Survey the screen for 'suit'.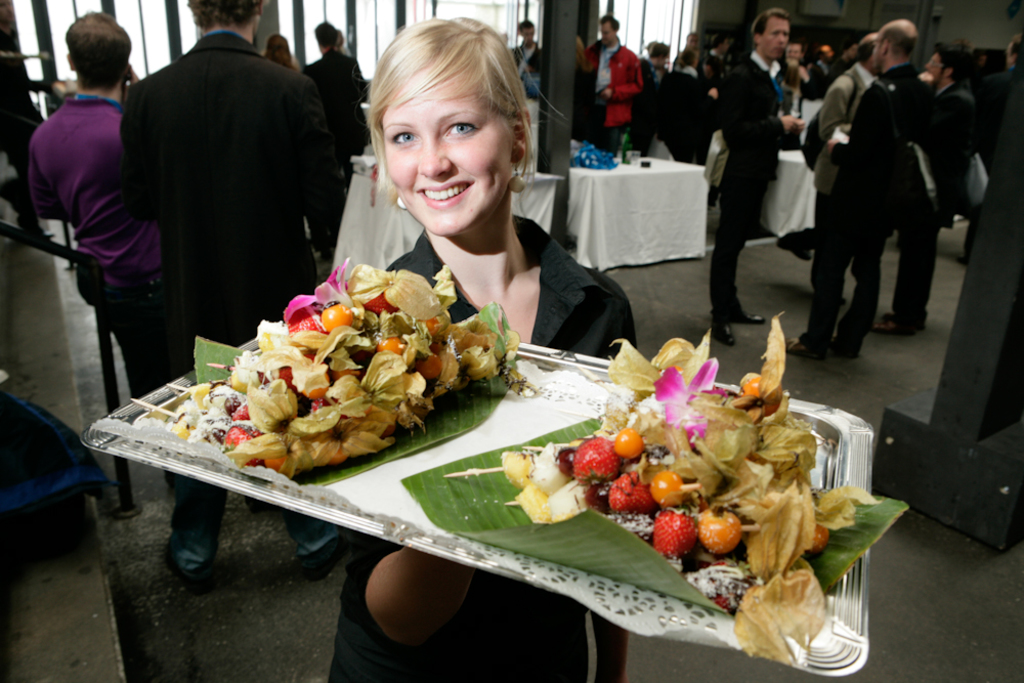
Survey found: select_region(888, 80, 977, 323).
